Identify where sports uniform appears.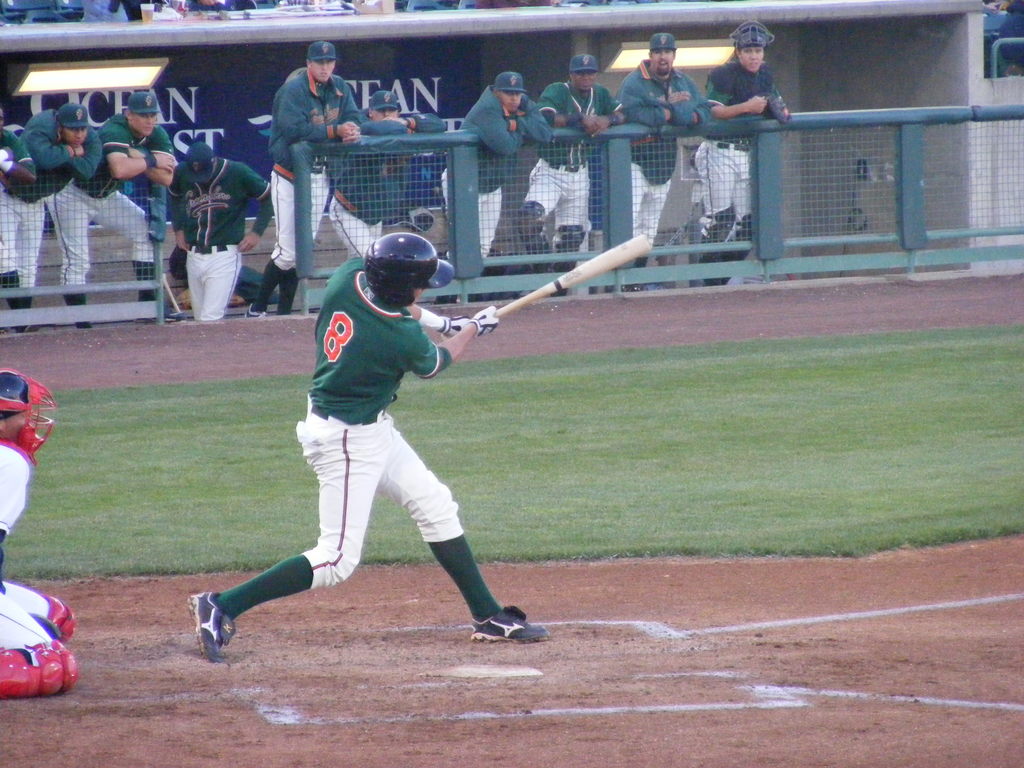
Appears at <box>712,49,783,274</box>.
